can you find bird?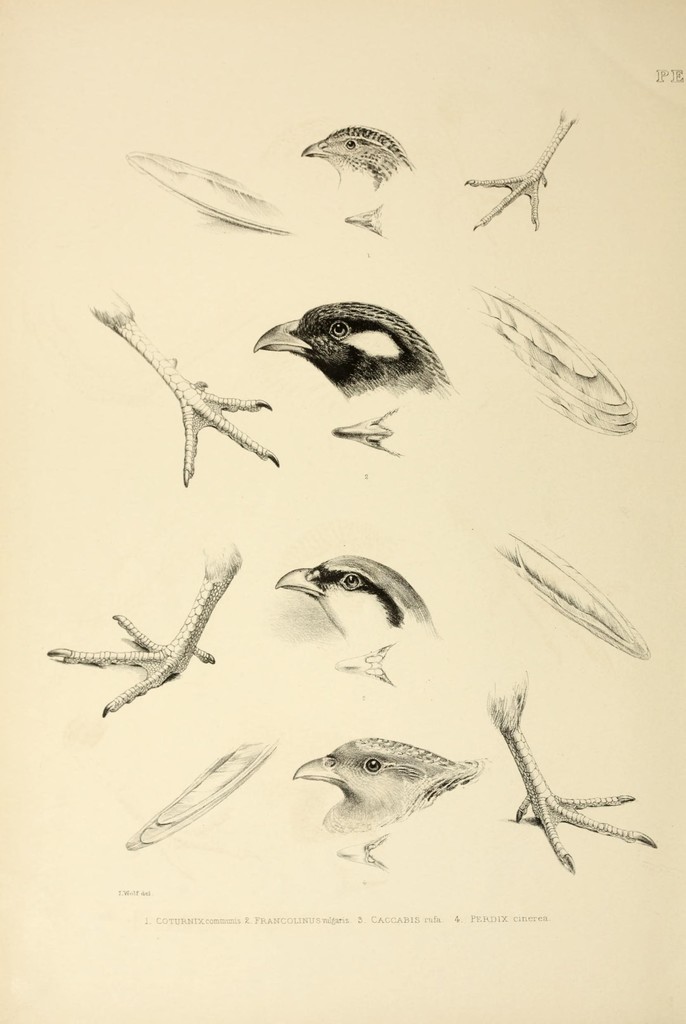
Yes, bounding box: (238, 286, 459, 427).
